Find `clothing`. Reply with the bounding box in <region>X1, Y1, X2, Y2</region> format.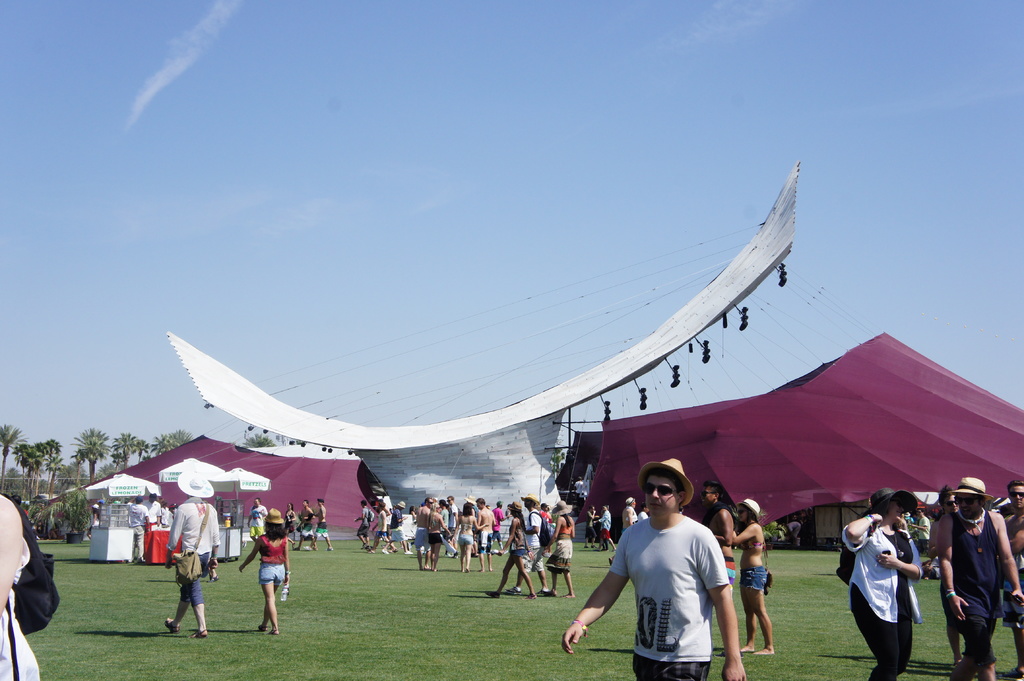
<region>702, 500, 735, 531</region>.
